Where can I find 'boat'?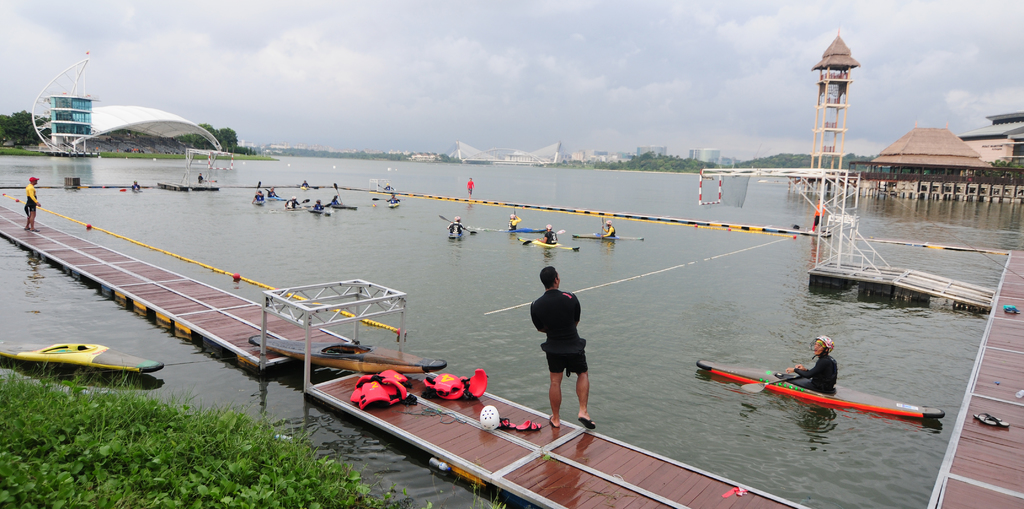
You can find it at left=269, top=192, right=283, bottom=203.
